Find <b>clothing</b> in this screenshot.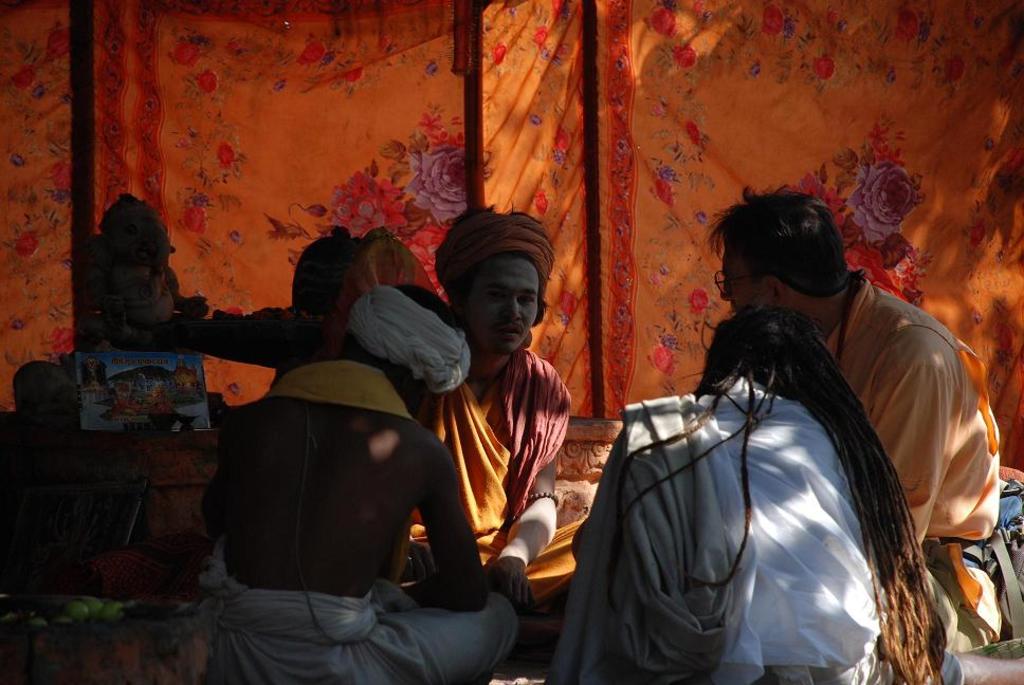
The bounding box for <b>clothing</b> is 209, 560, 517, 684.
